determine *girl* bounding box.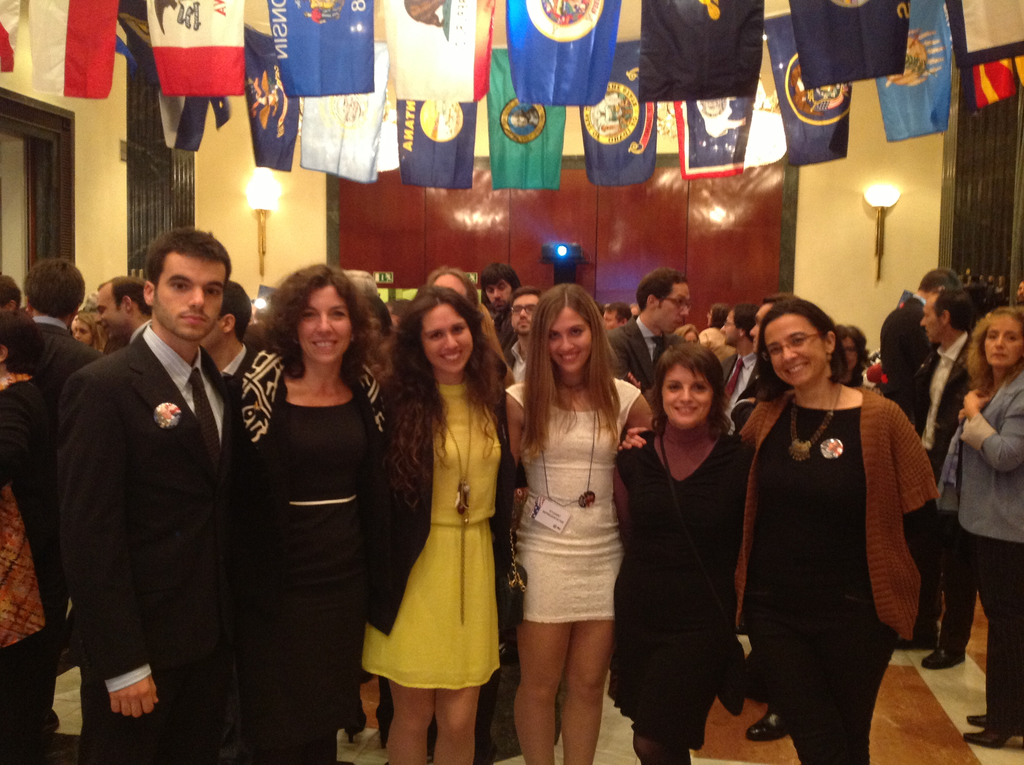
Determined: bbox=(620, 298, 943, 764).
